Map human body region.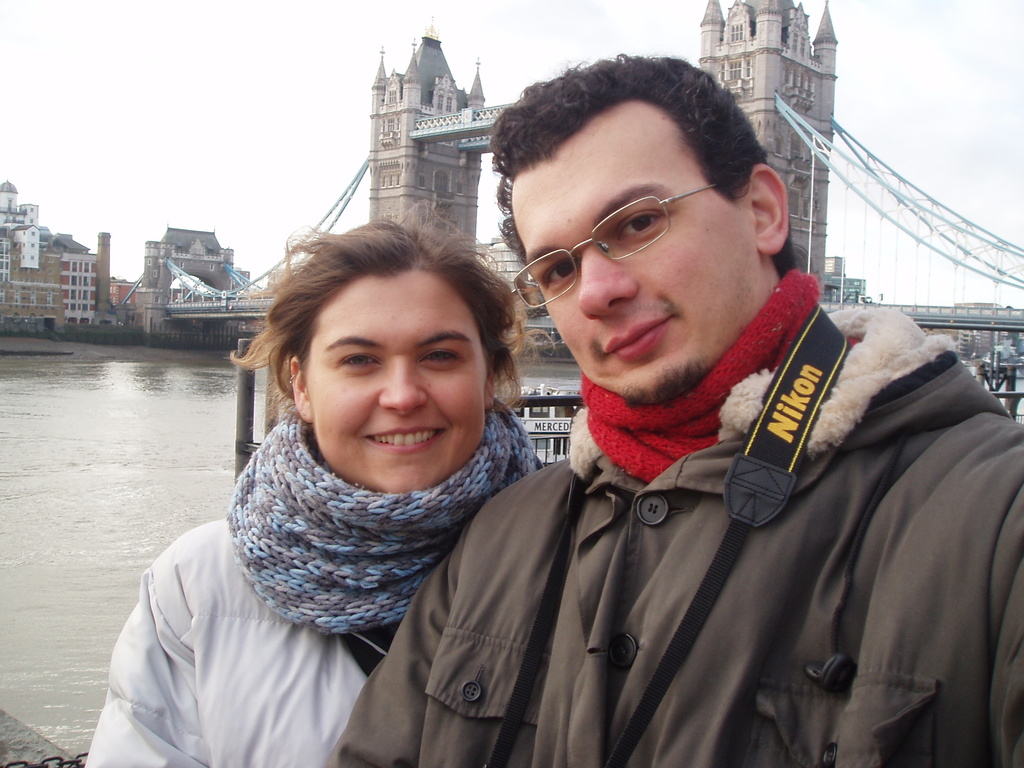
Mapped to <box>72,463,548,767</box>.
